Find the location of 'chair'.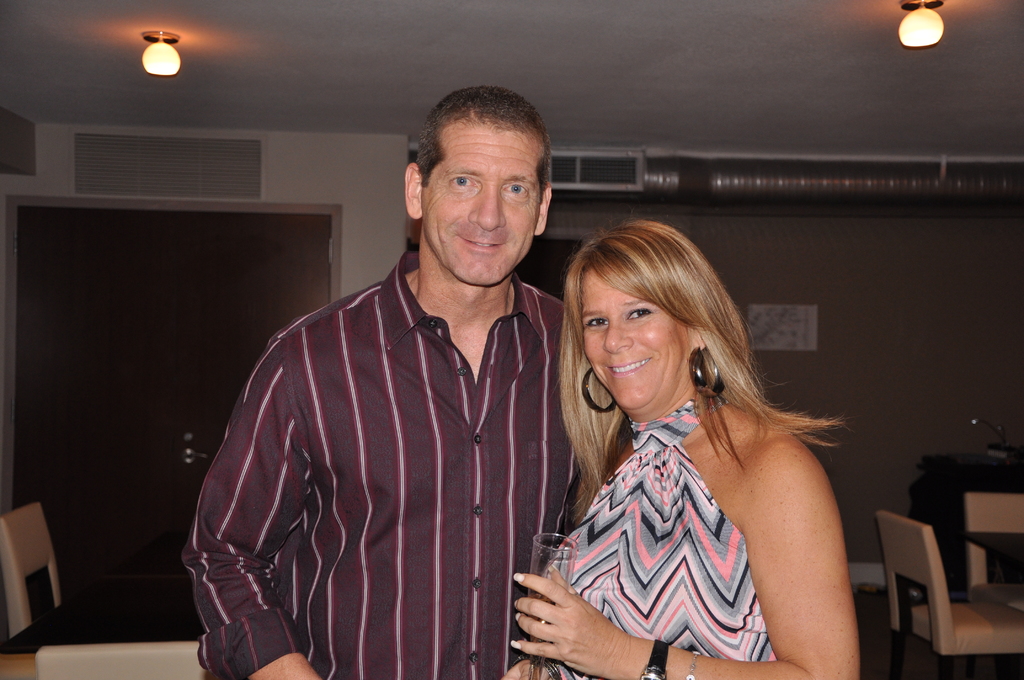
Location: <box>967,492,1023,679</box>.
